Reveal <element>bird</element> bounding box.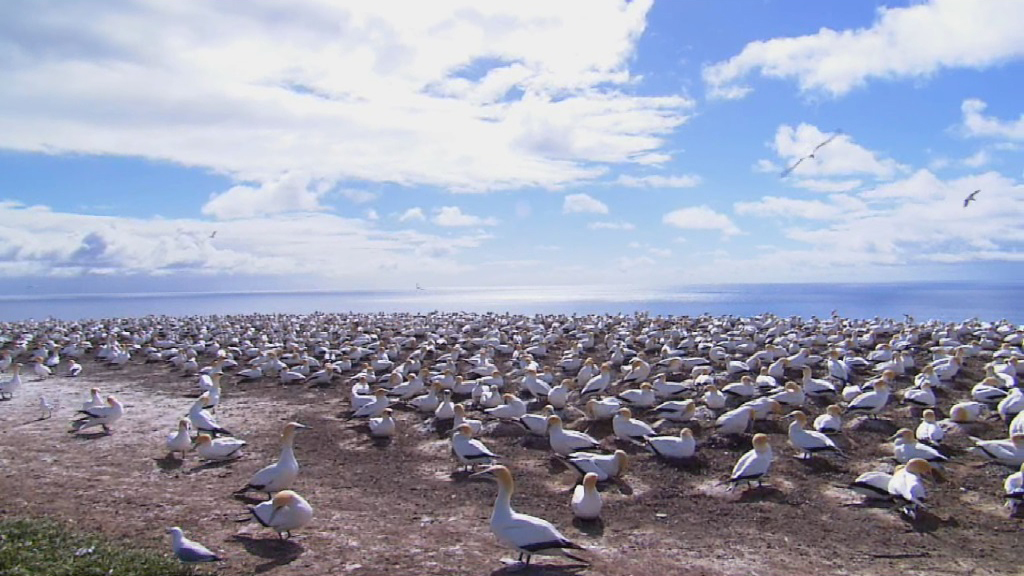
Revealed: region(233, 414, 313, 503).
